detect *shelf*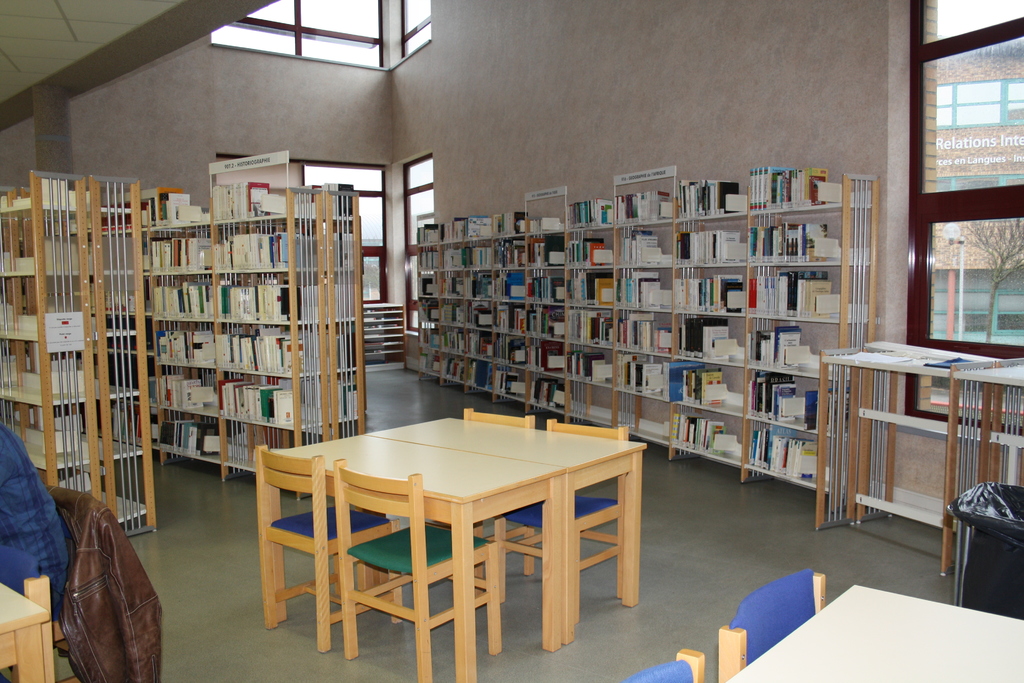
750,432,858,482
